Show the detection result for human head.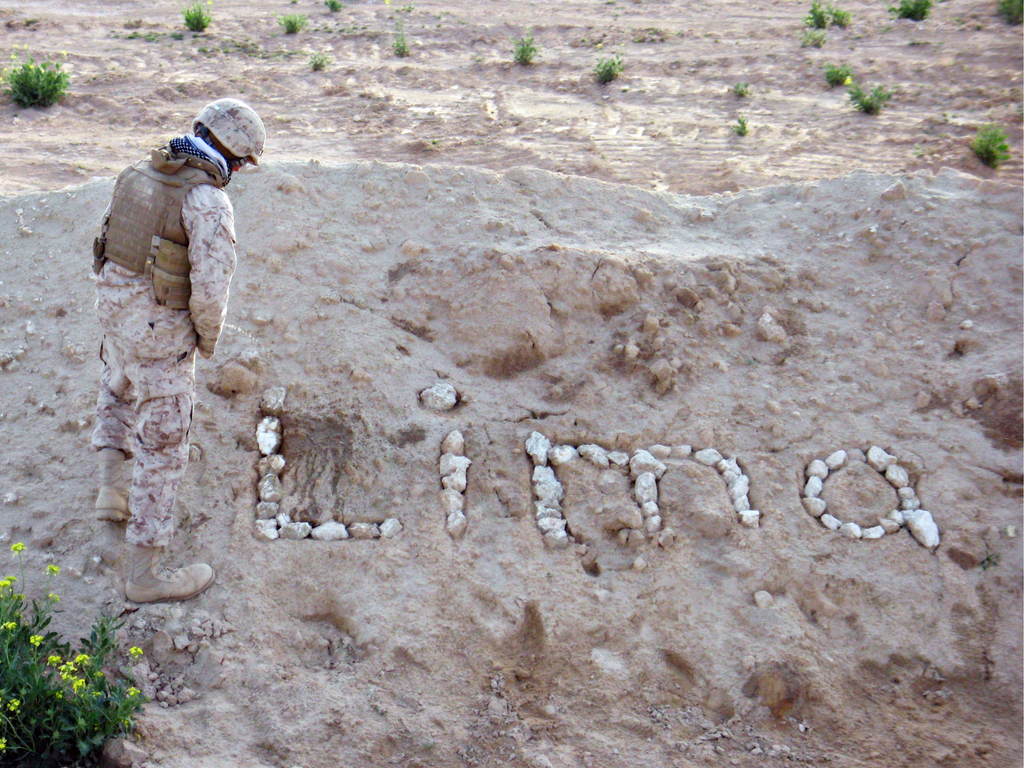
locate(193, 100, 266, 174).
